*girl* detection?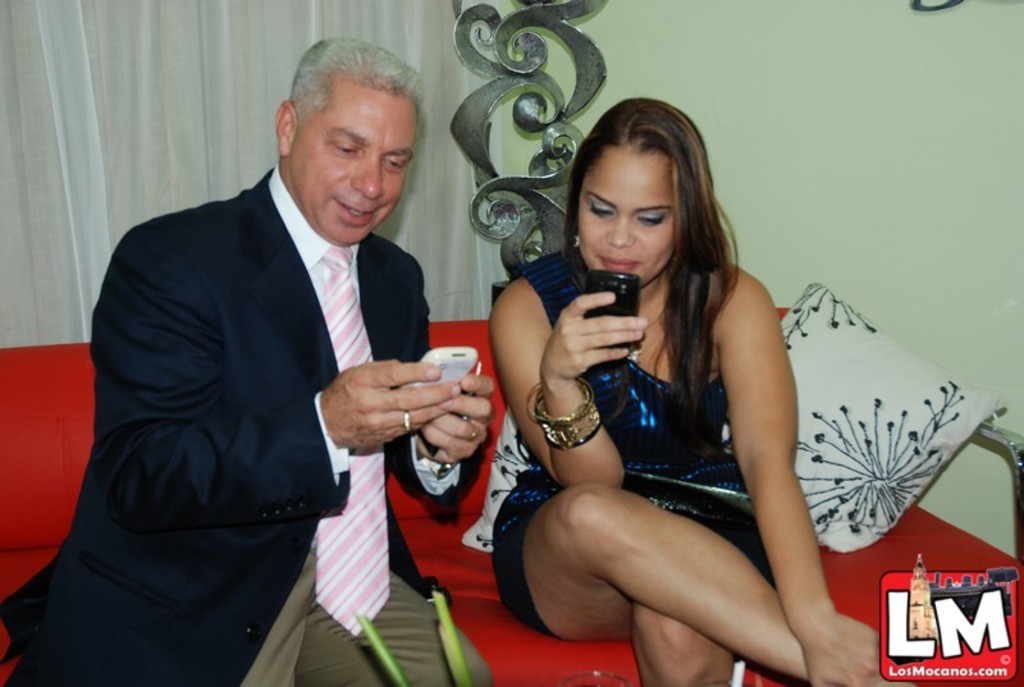
493/99/902/686
